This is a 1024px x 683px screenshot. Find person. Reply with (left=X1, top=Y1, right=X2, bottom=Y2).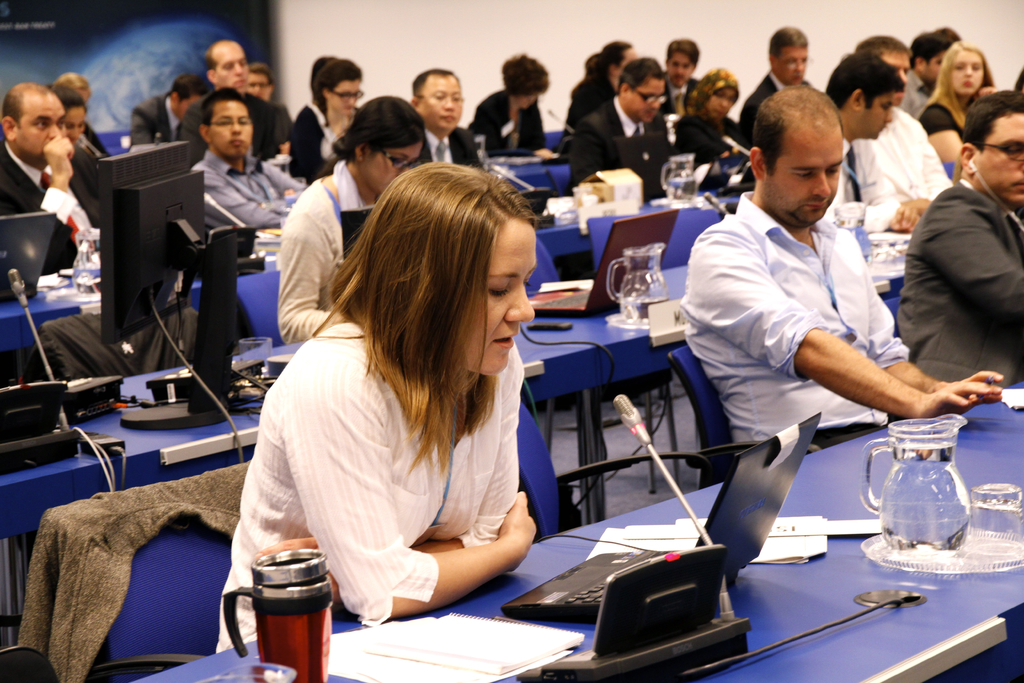
(left=914, top=44, right=994, bottom=165).
